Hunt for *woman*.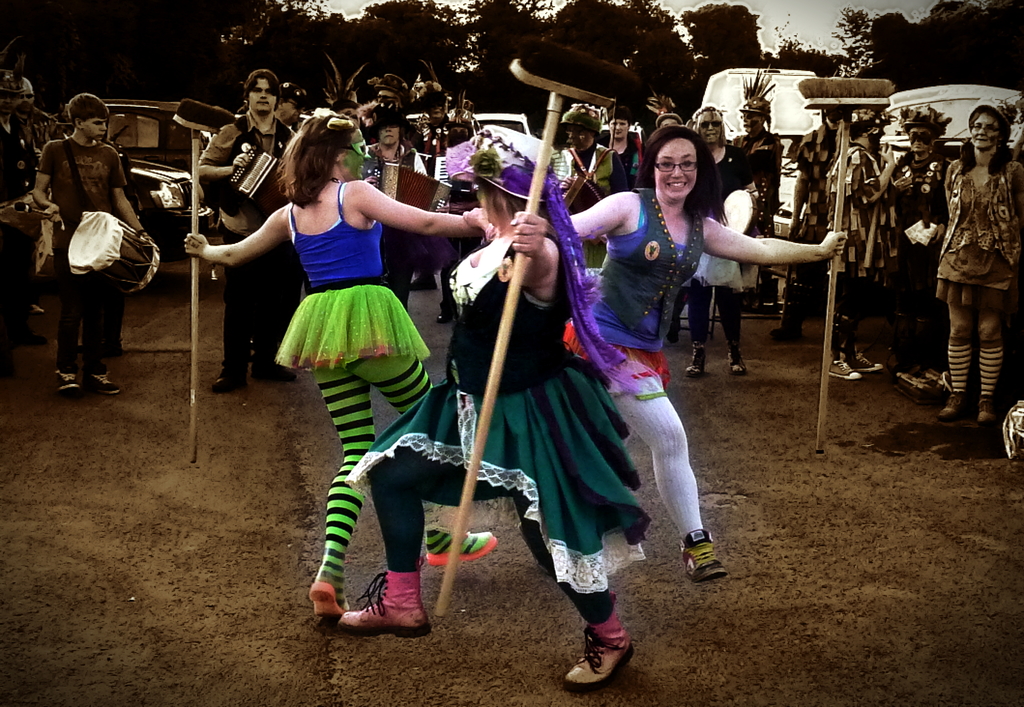
Hunted down at detection(564, 121, 852, 581).
